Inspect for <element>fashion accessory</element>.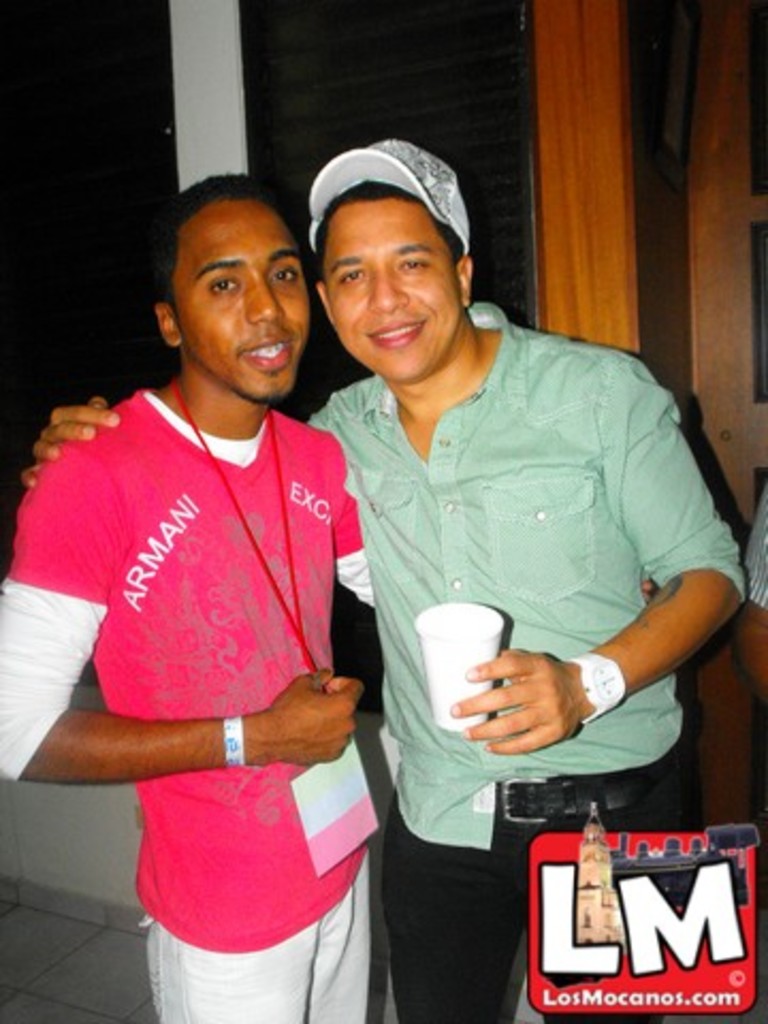
Inspection: crop(230, 710, 245, 766).
